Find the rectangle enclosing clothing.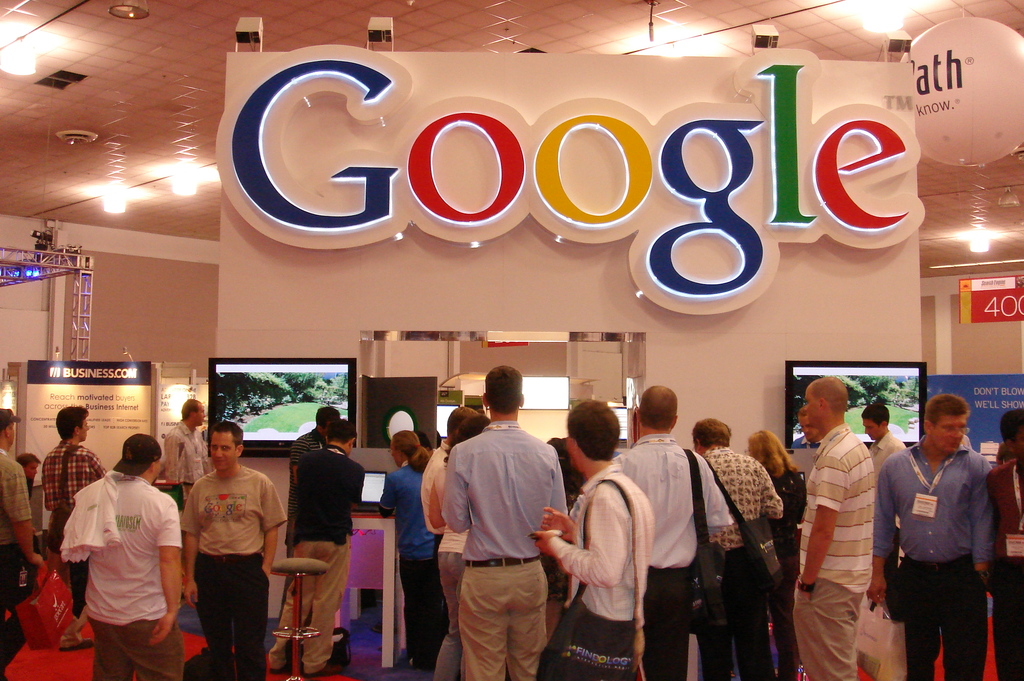
l=264, t=441, r=368, b=675.
